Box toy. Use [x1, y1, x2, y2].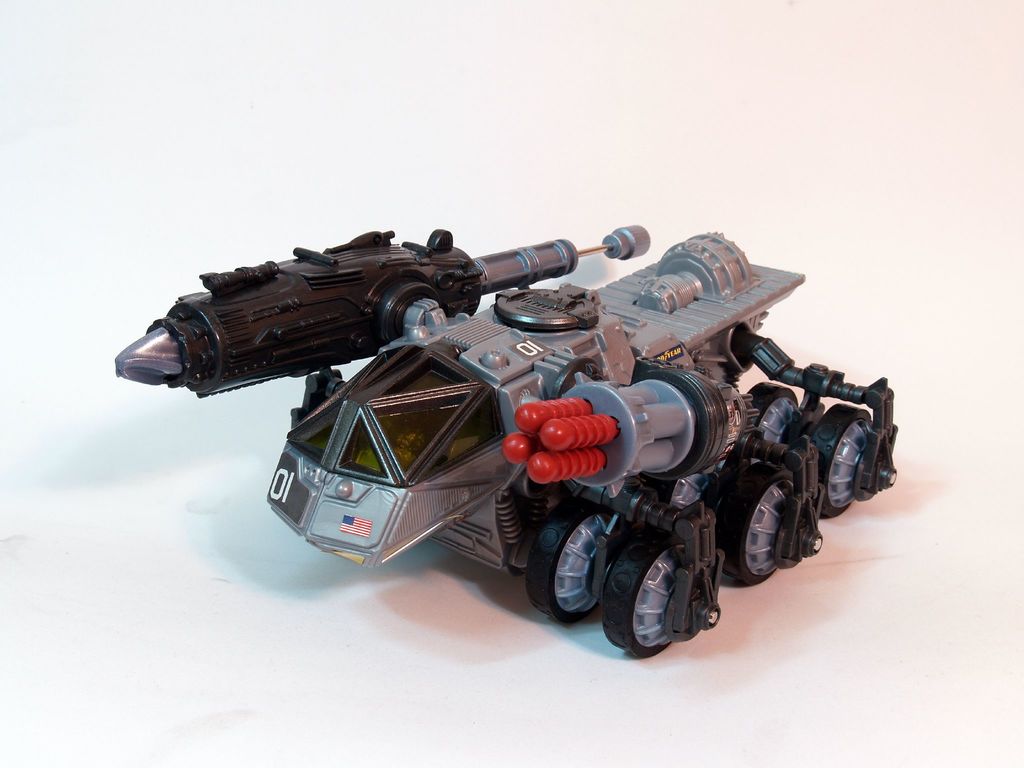
[100, 211, 885, 671].
